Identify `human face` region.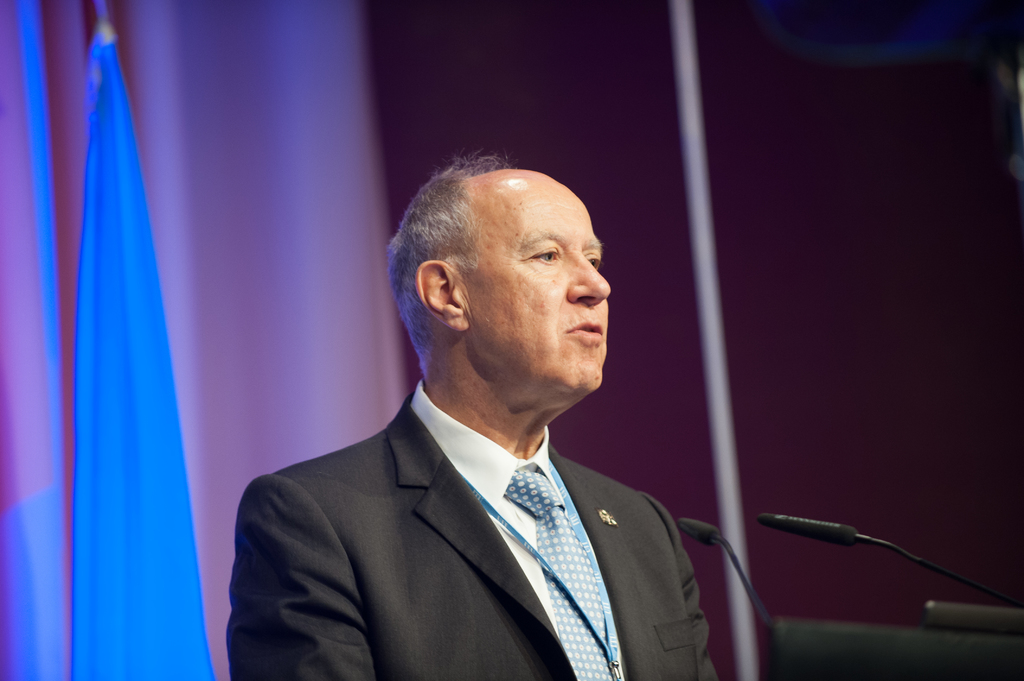
Region: 464,172,612,394.
